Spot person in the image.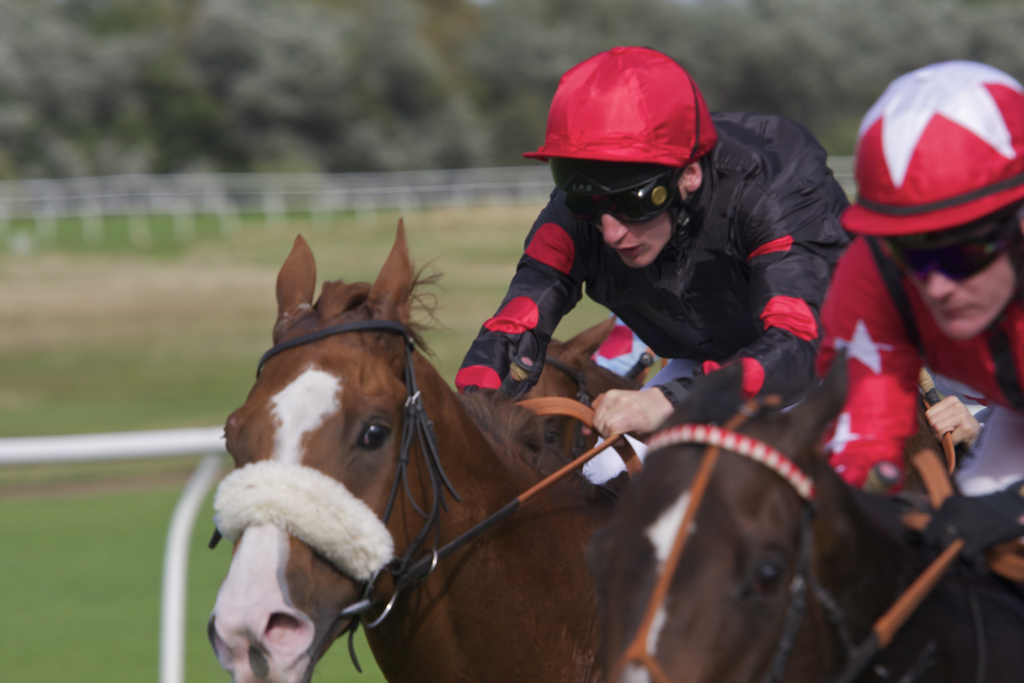
person found at x1=452, y1=50, x2=859, y2=435.
